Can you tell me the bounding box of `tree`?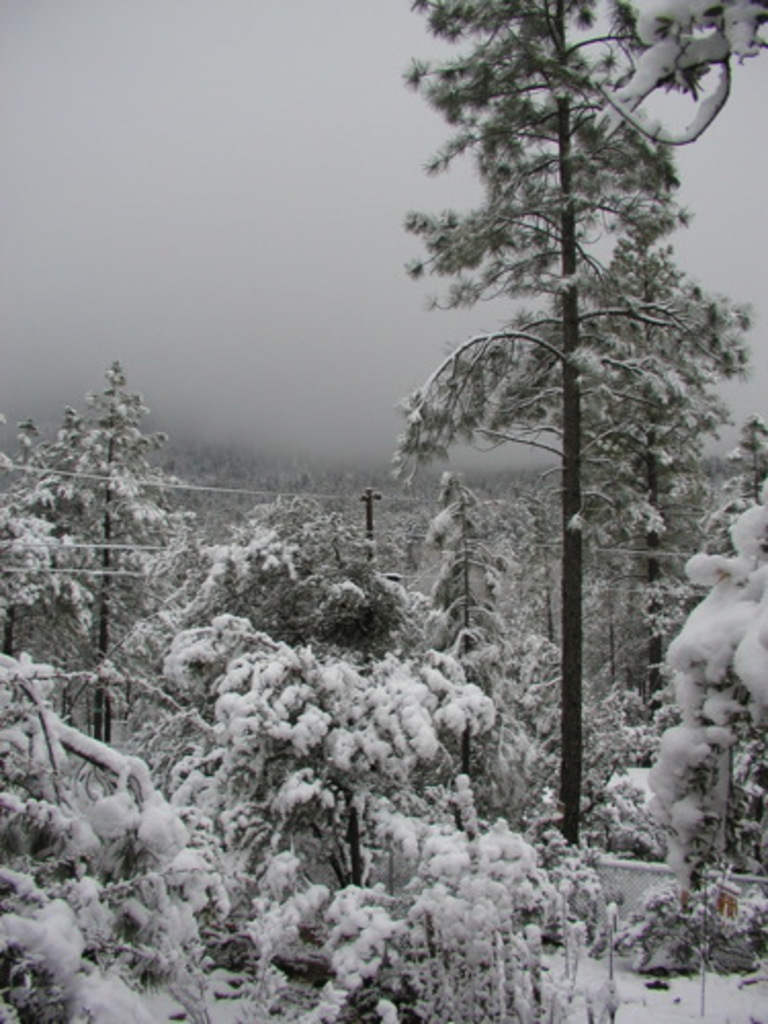
<box>645,559,766,864</box>.
